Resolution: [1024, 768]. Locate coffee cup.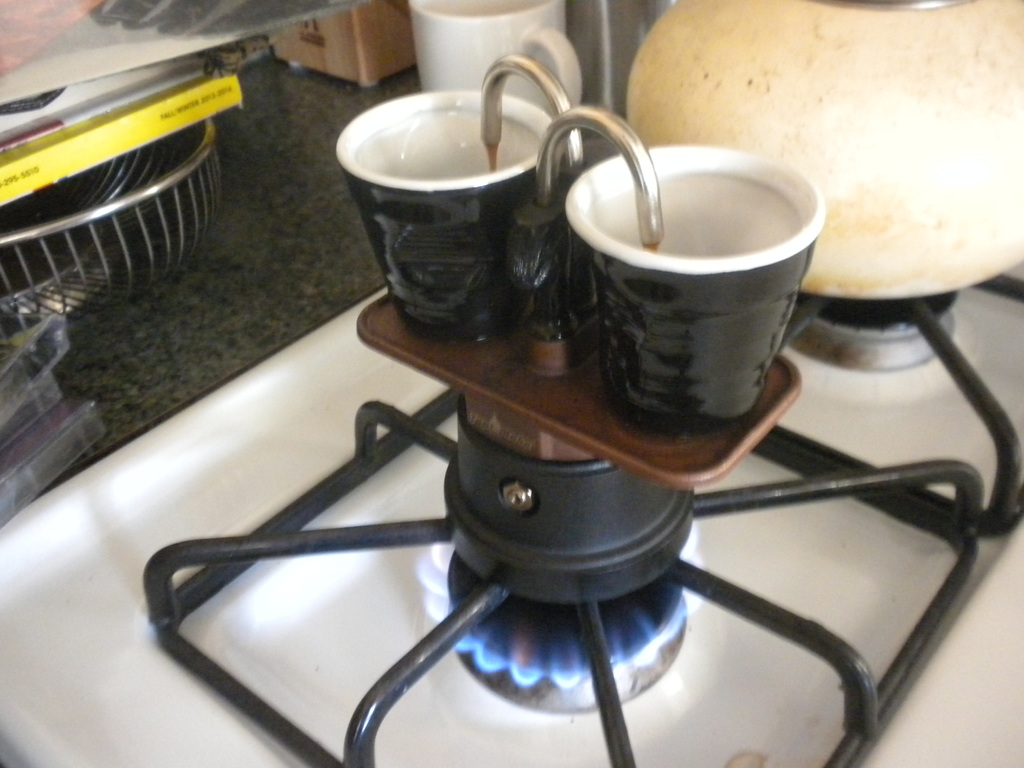
(403, 0, 584, 120).
